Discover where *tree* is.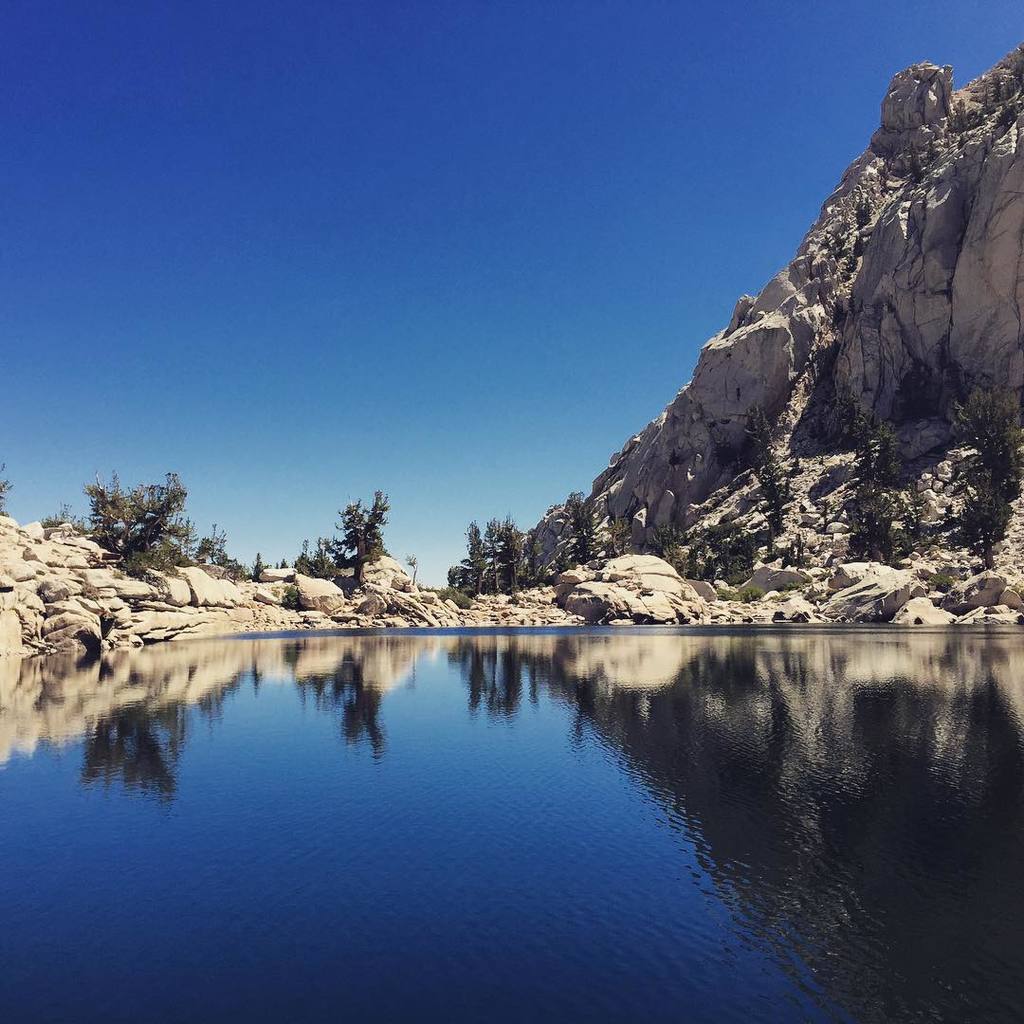
Discovered at left=831, top=382, right=877, bottom=452.
